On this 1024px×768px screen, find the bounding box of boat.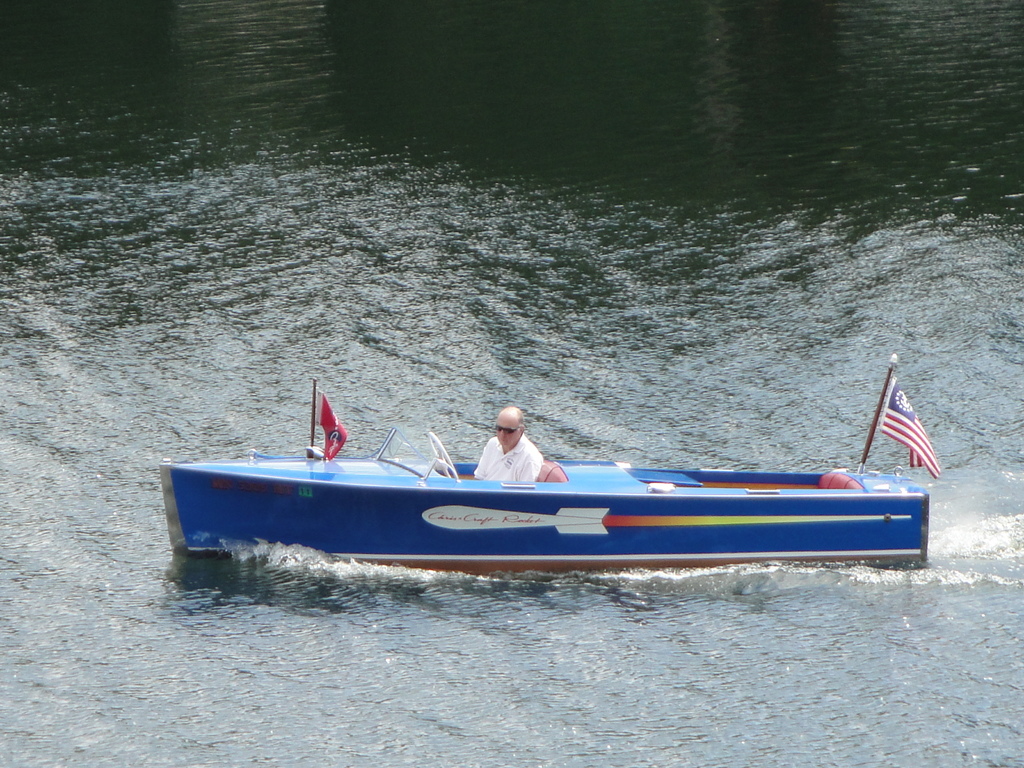
Bounding box: <bbox>186, 394, 929, 582</bbox>.
